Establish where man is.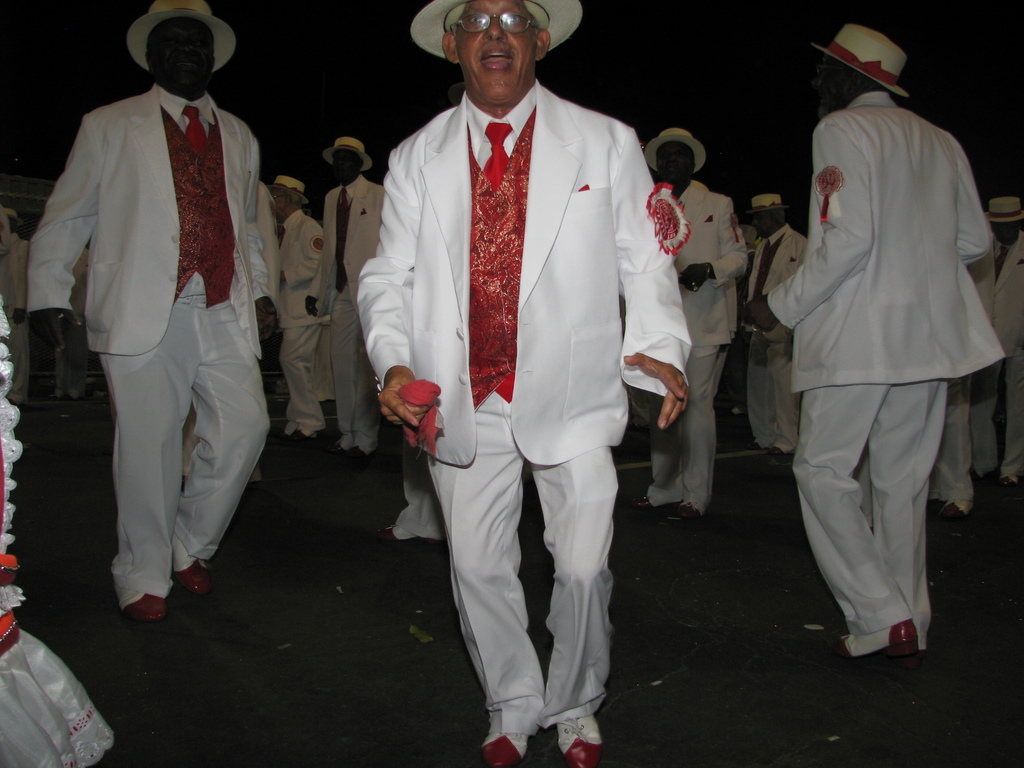
Established at [625,123,748,532].
